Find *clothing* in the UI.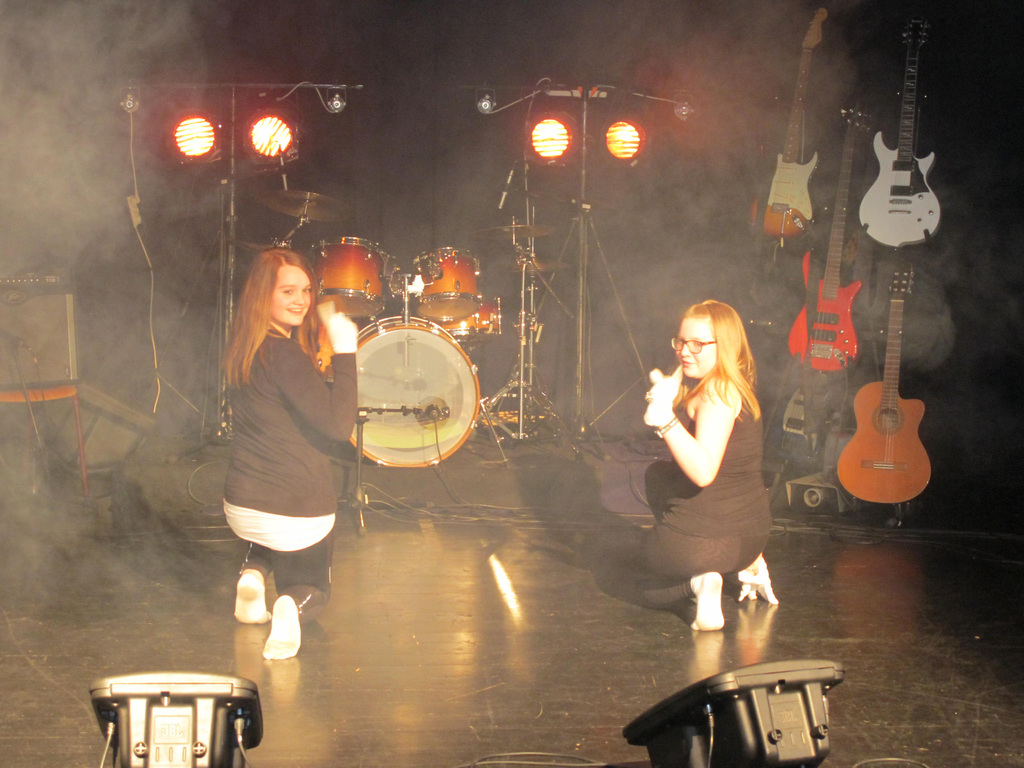
UI element at {"left": 625, "top": 379, "right": 772, "bottom": 611}.
